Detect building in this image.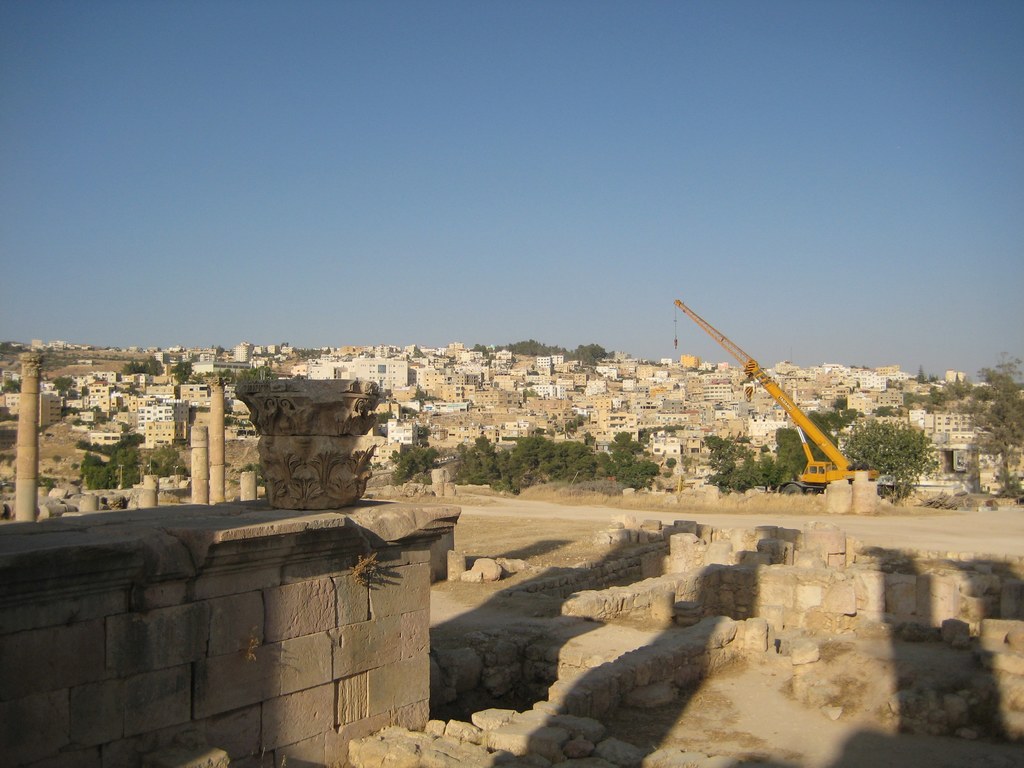
Detection: (84, 383, 112, 421).
